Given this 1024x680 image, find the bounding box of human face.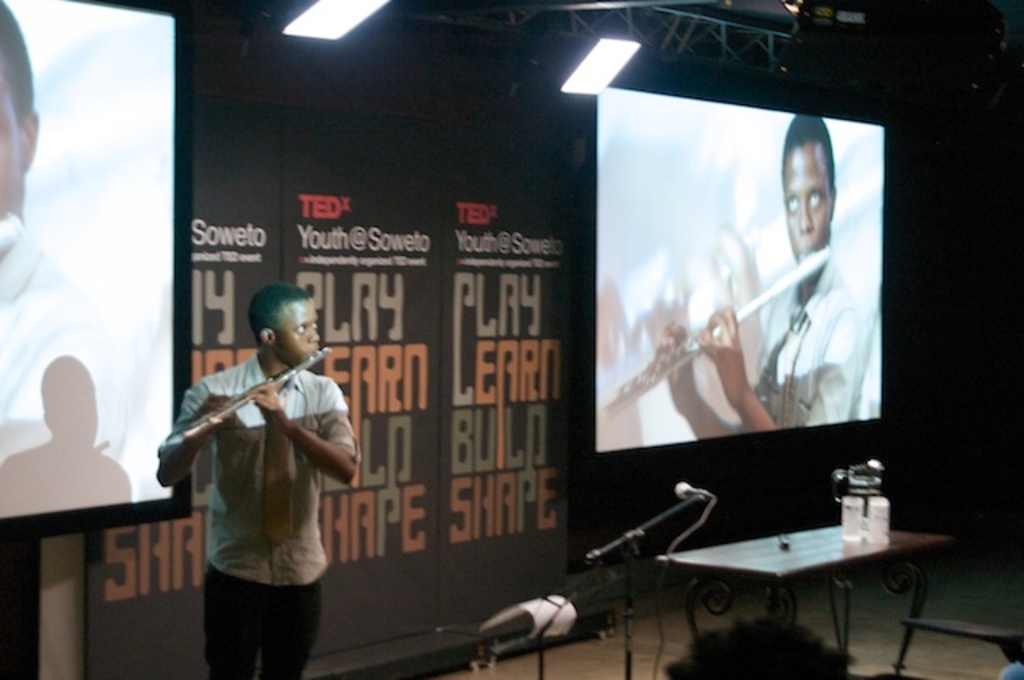
Rect(275, 301, 322, 368).
